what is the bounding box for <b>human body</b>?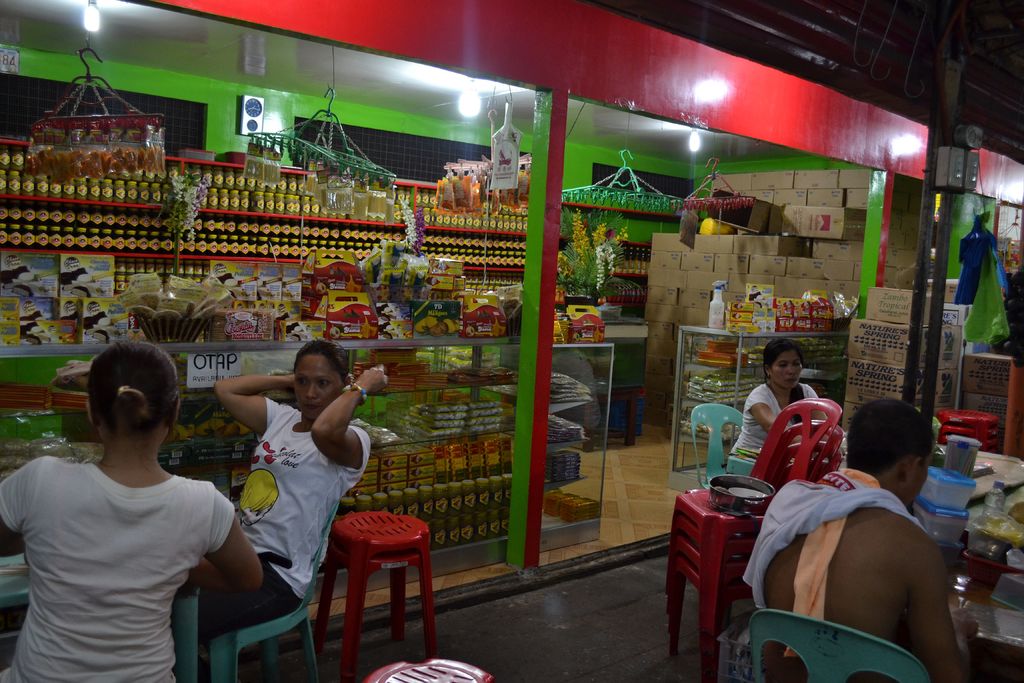
bbox=(733, 441, 993, 672).
